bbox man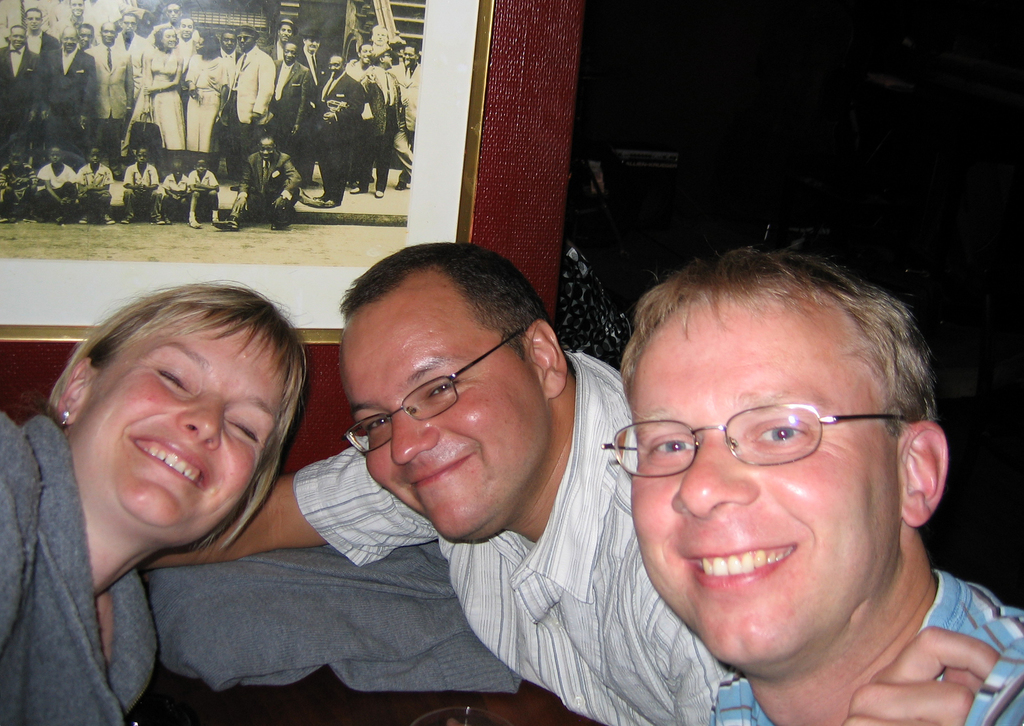
<region>209, 19, 279, 179</region>
